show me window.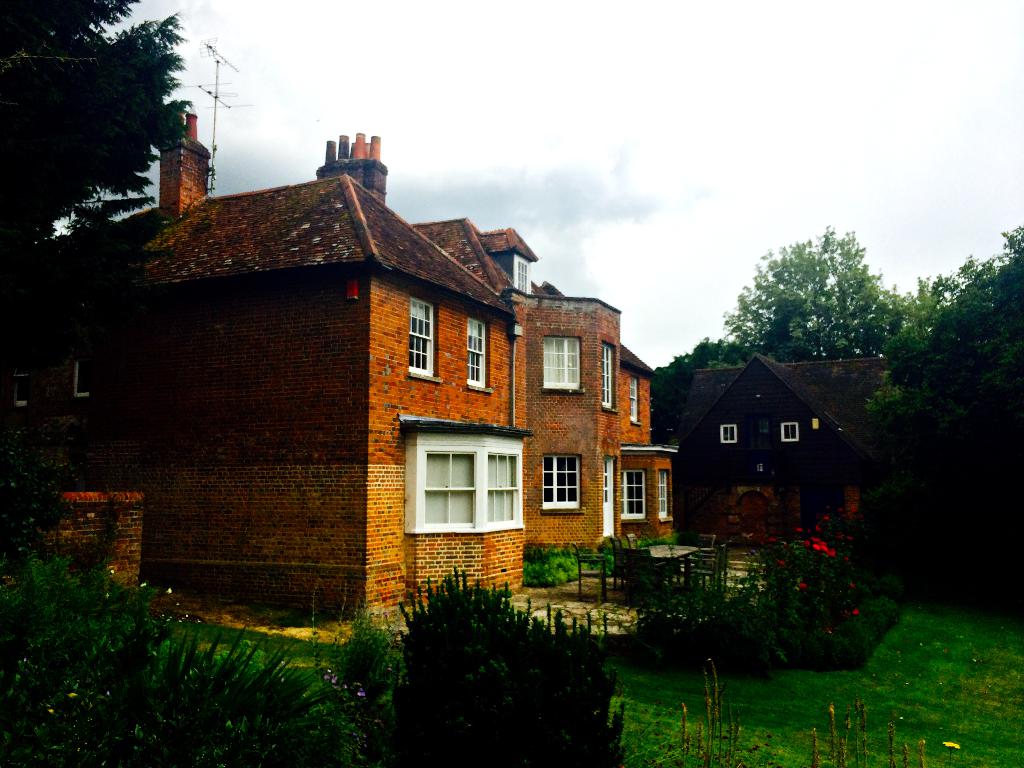
window is here: [left=630, top=376, right=641, bottom=423].
